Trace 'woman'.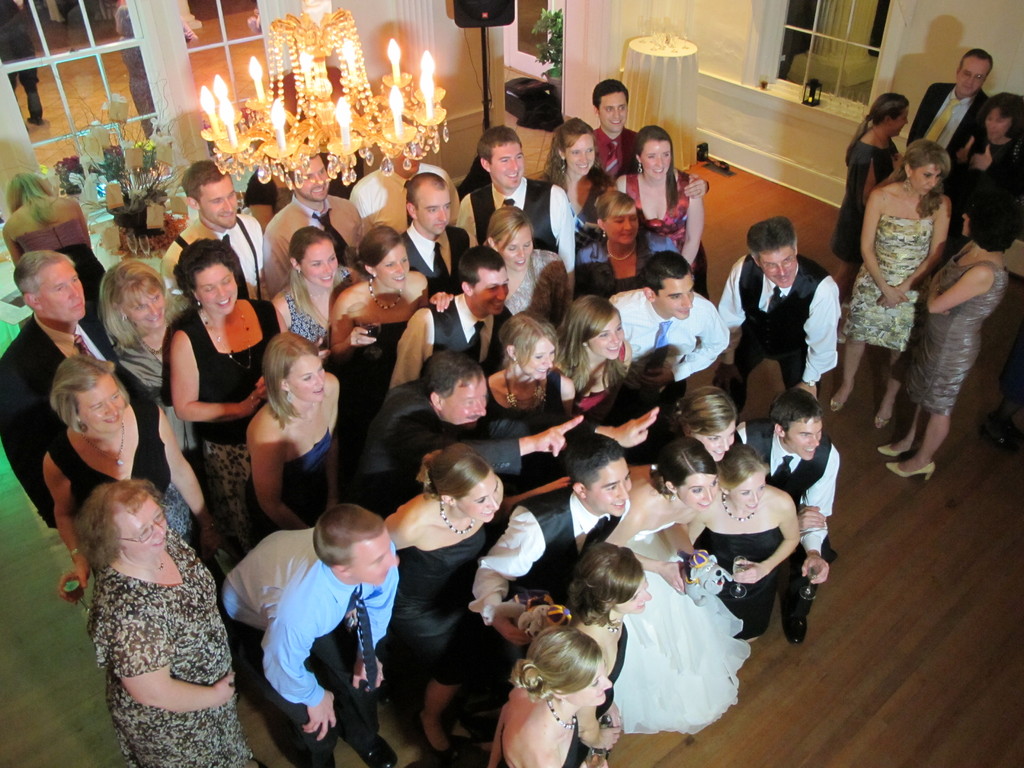
Traced to l=65, t=482, r=257, b=767.
